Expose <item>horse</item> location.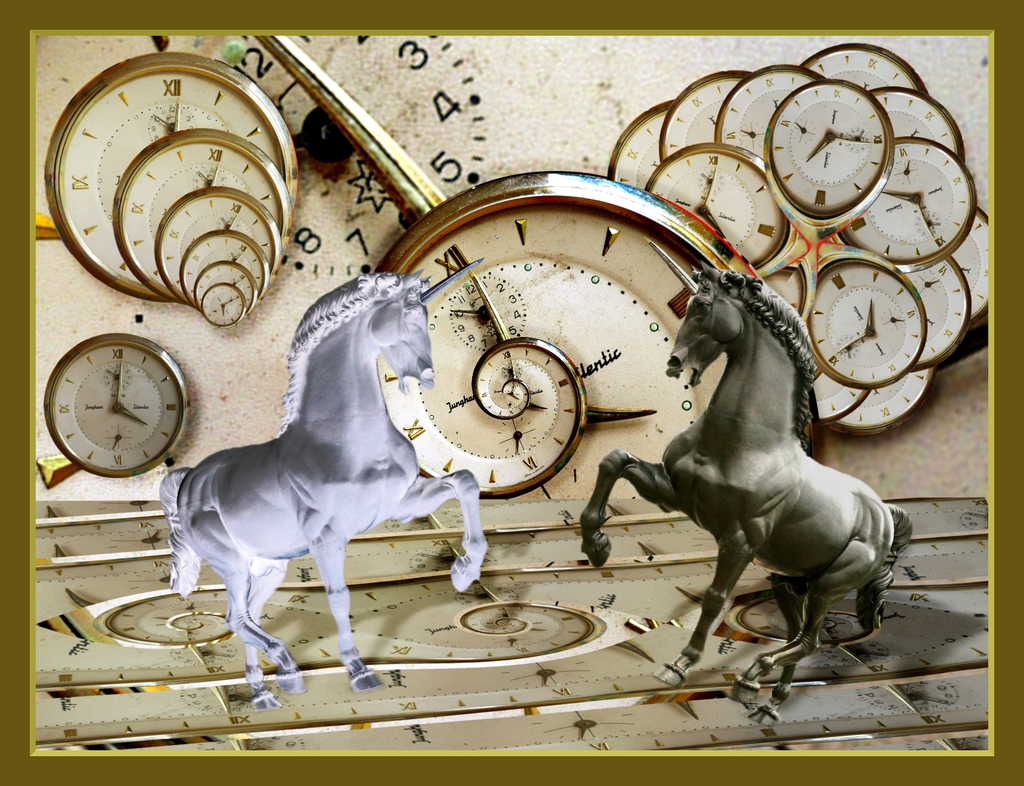
Exposed at x1=576, y1=234, x2=914, y2=725.
